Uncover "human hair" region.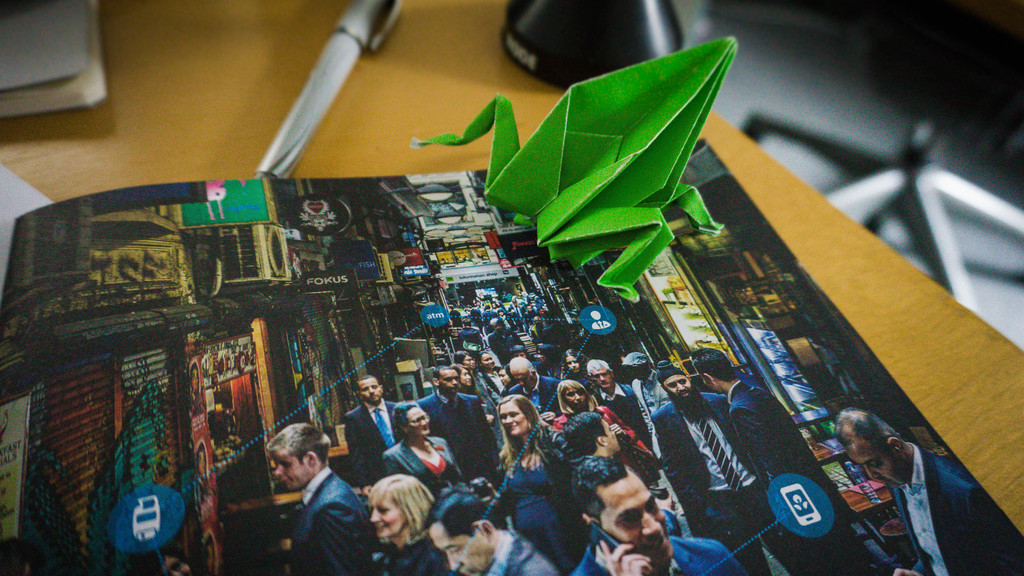
Uncovered: 452/352/468/362.
